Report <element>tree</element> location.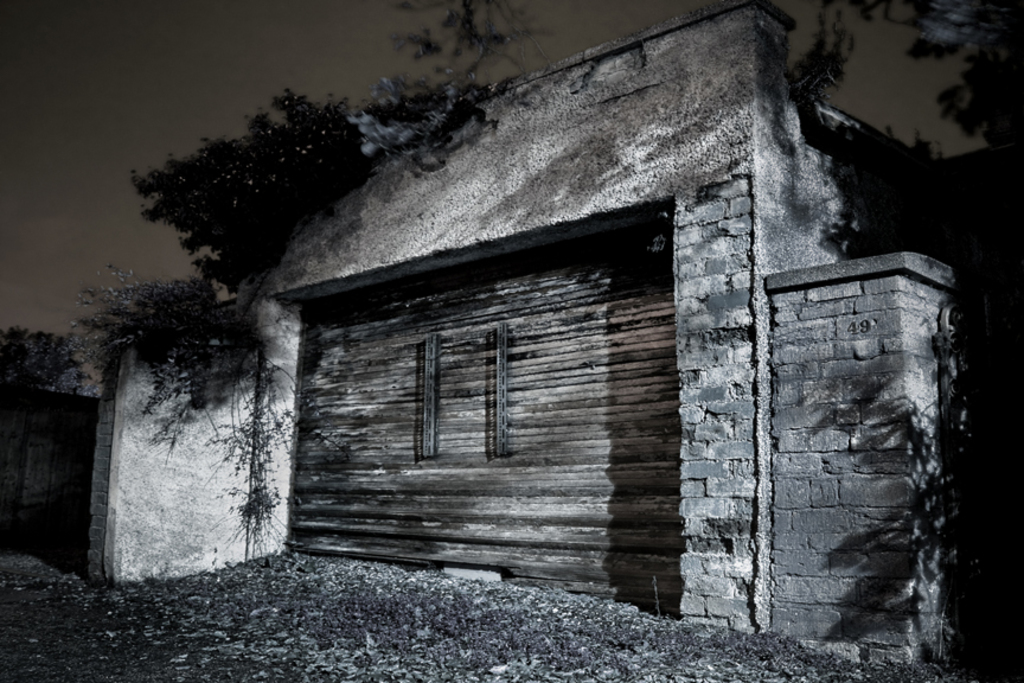
Report: select_region(56, 243, 261, 440).
